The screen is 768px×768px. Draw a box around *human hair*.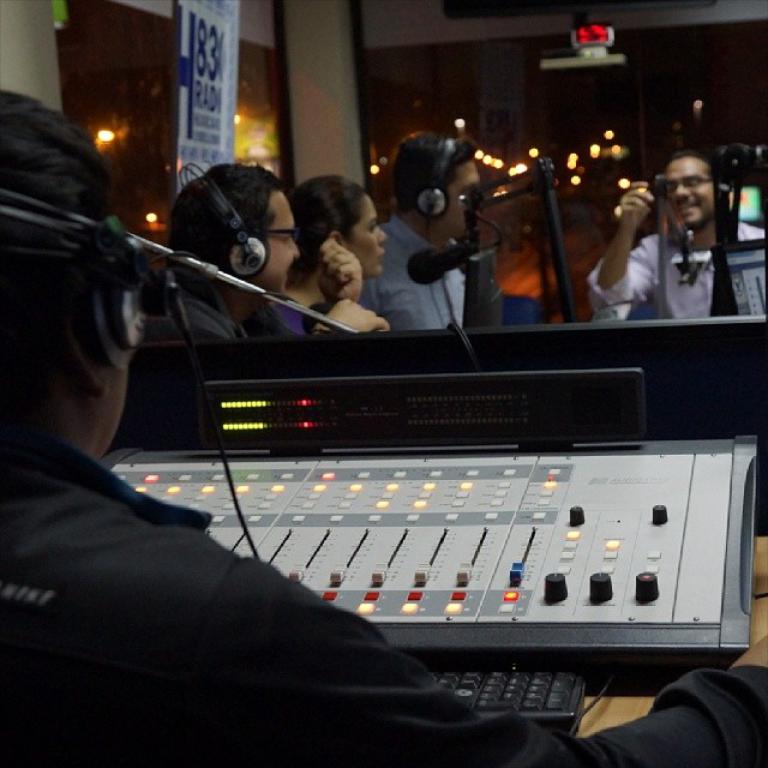
bbox(158, 156, 294, 288).
